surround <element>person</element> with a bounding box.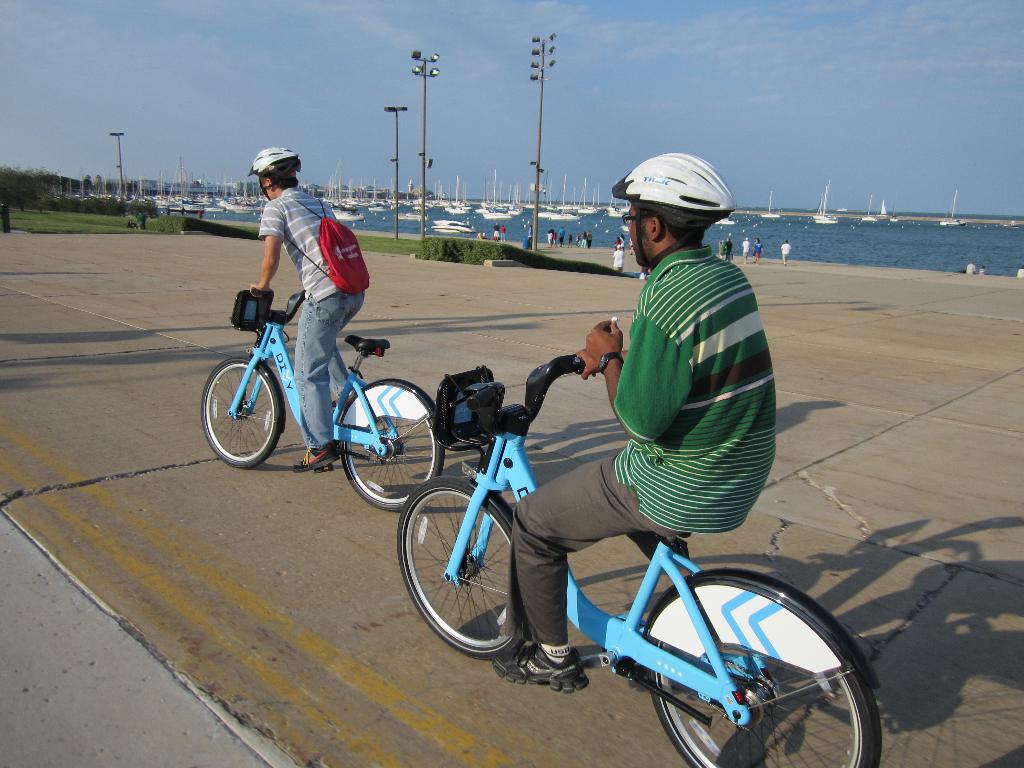
left=485, top=149, right=779, bottom=696.
